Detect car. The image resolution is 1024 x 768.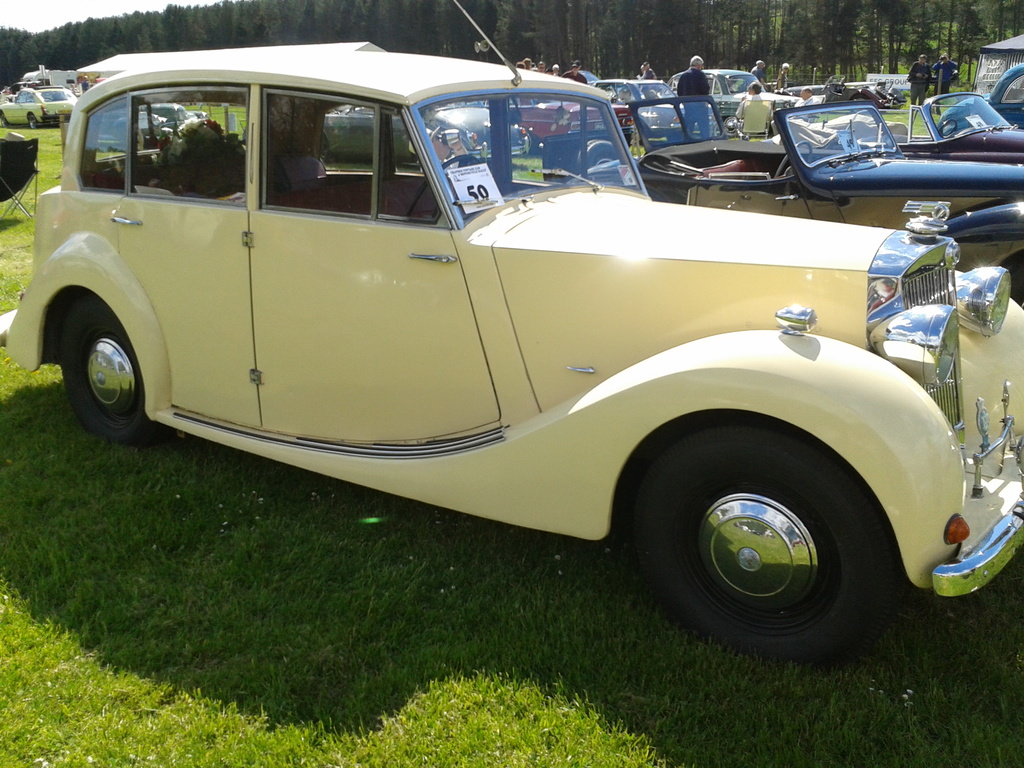
598 81 692 145.
